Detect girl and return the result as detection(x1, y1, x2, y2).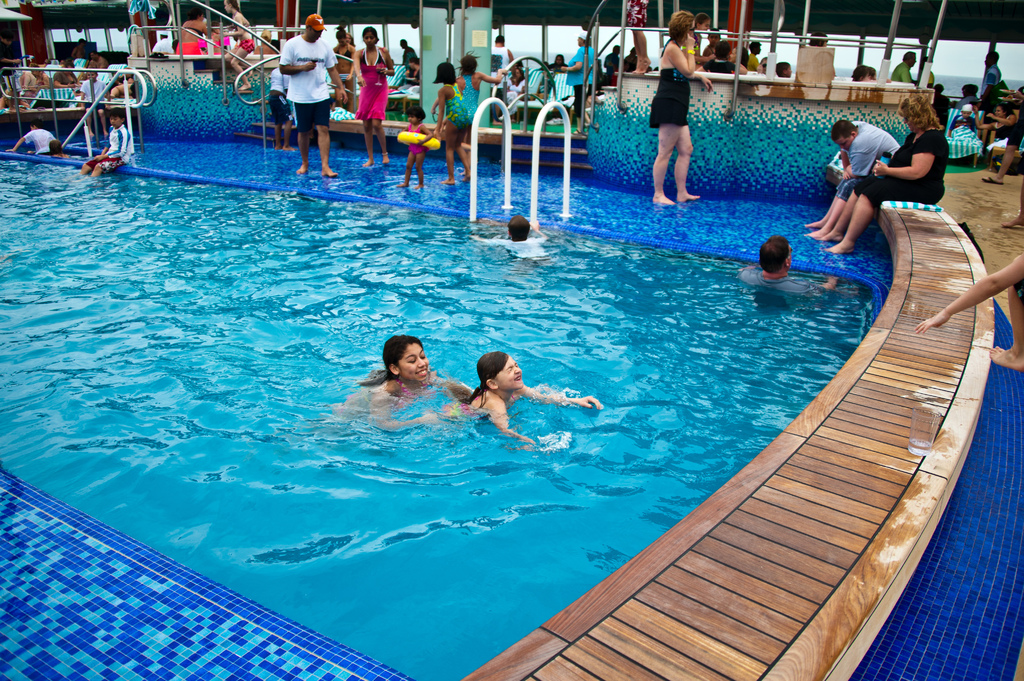
detection(433, 63, 472, 186).
